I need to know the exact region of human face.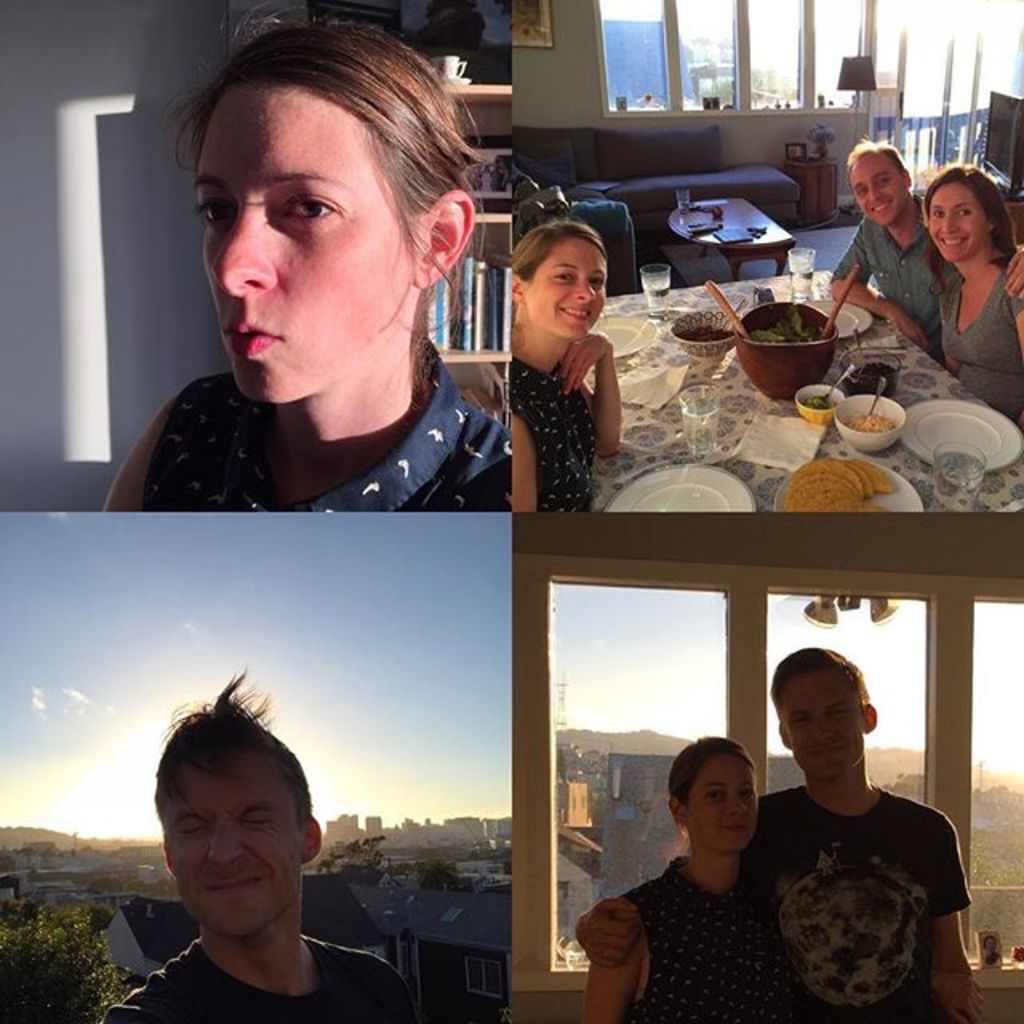
Region: (850, 149, 907, 221).
